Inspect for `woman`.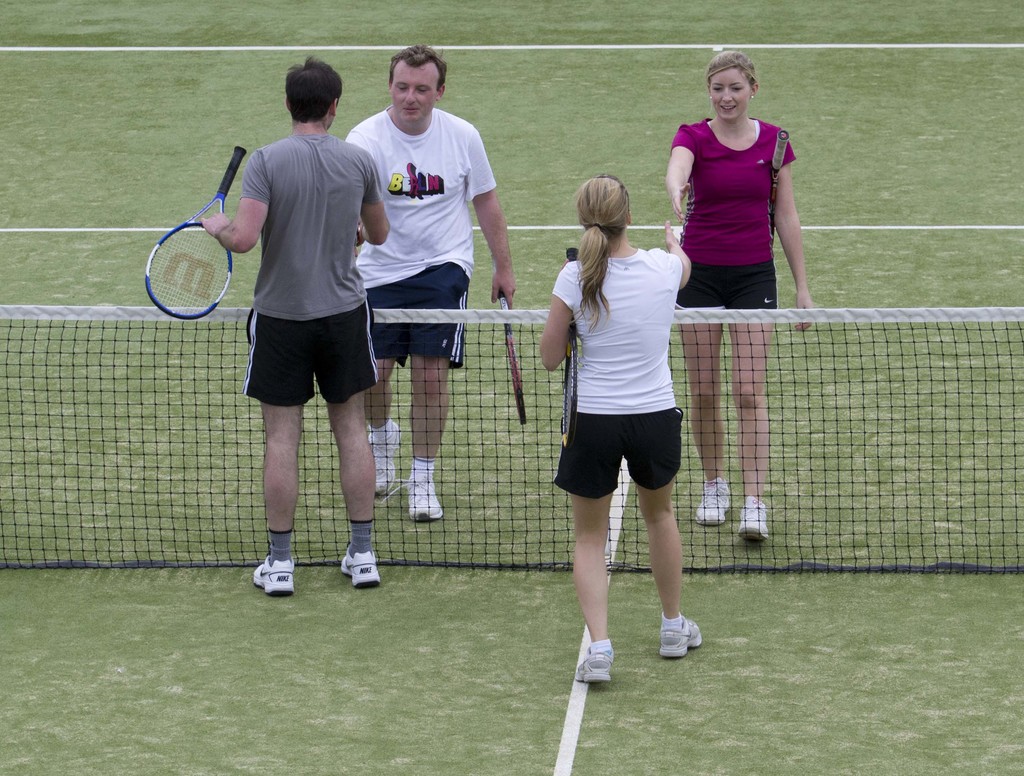
Inspection: 539, 172, 716, 669.
